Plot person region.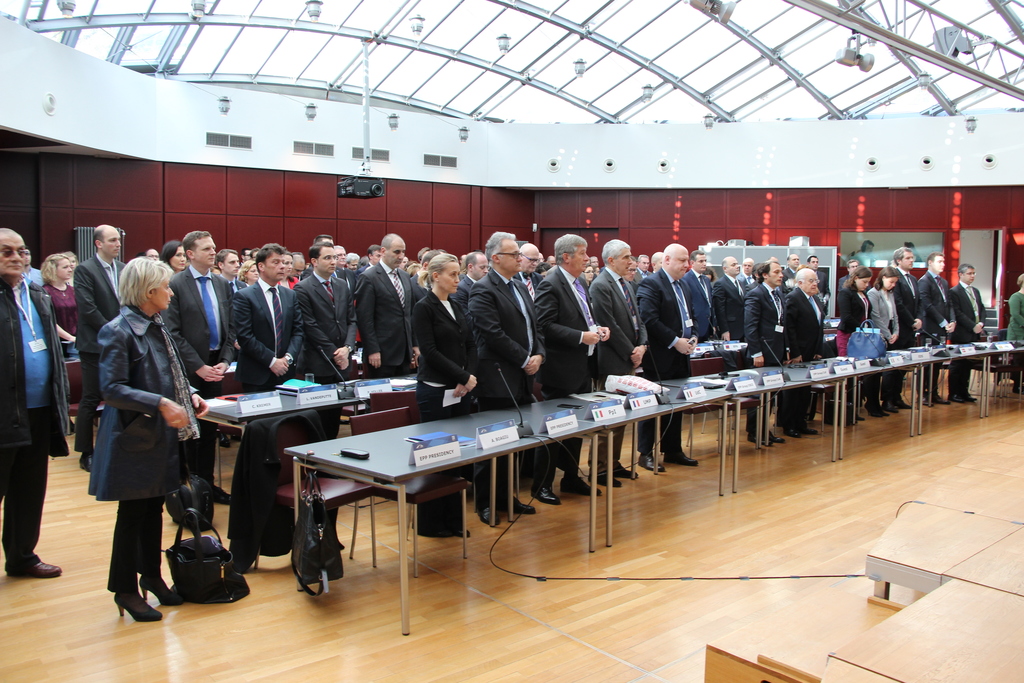
Plotted at box=[85, 256, 194, 630].
